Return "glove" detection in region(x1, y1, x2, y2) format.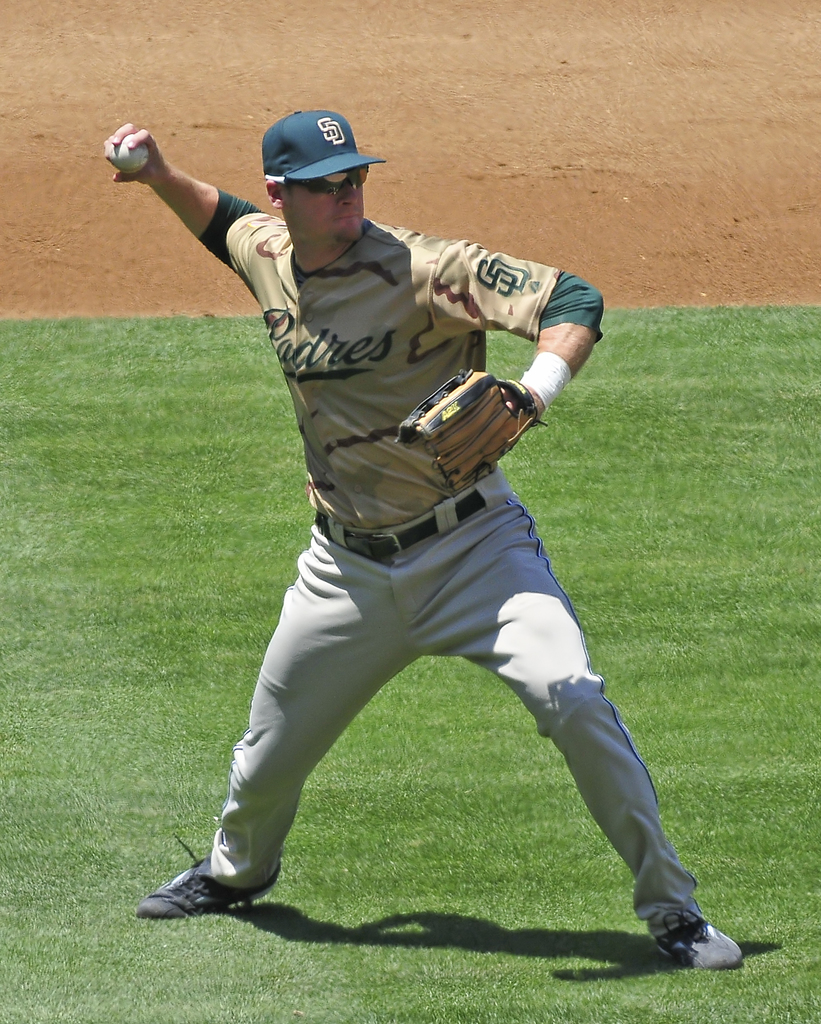
region(395, 367, 550, 495).
